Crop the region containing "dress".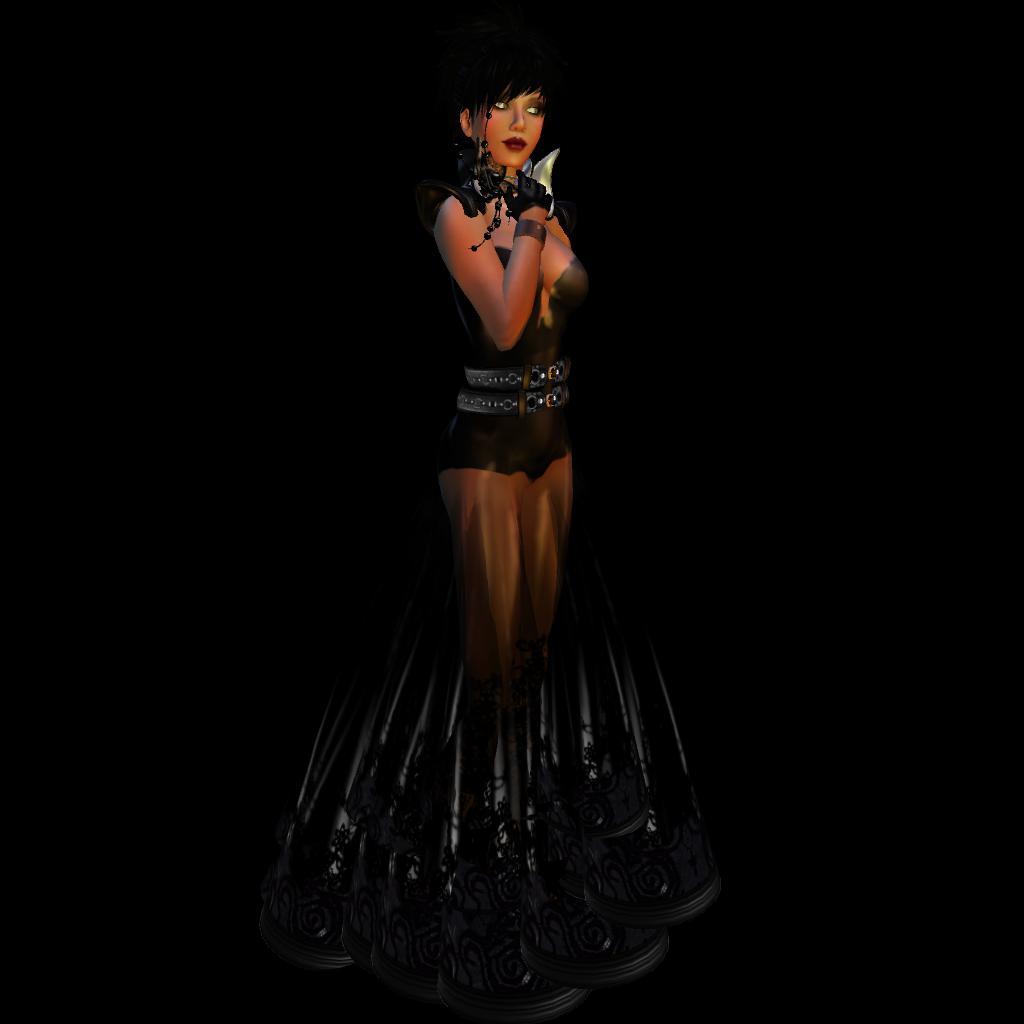
Crop region: crop(249, 244, 719, 1023).
